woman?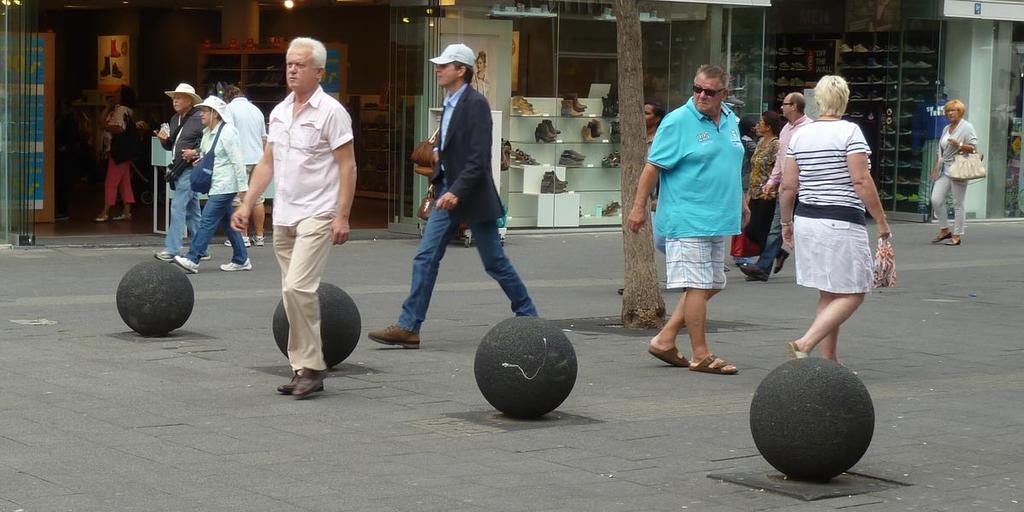
780:76:890:365
